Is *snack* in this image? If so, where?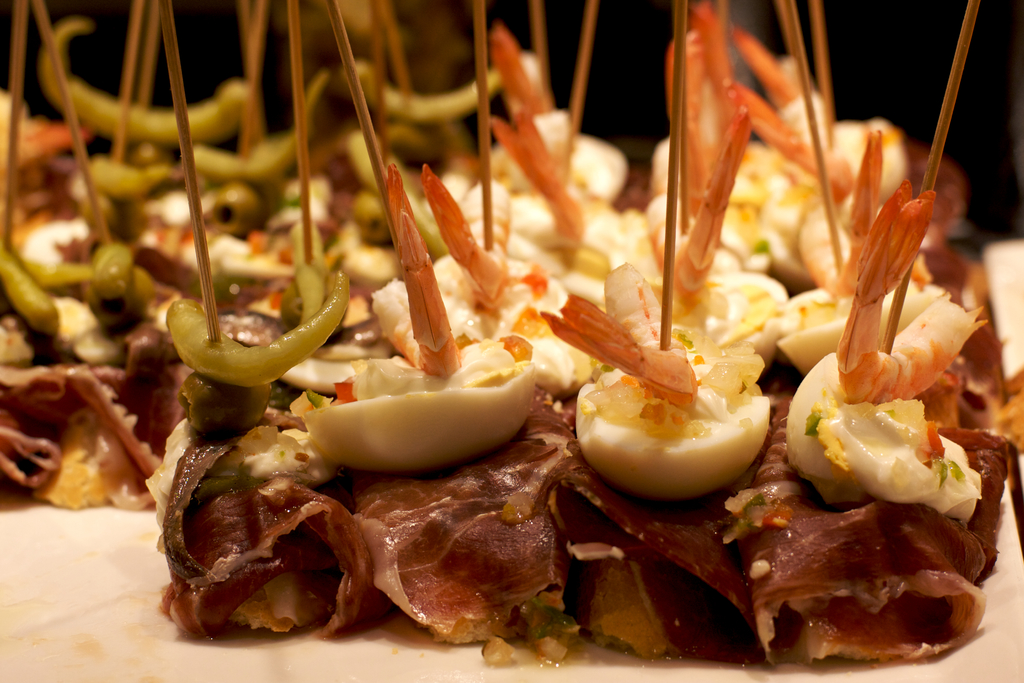
Yes, at [301,36,639,647].
